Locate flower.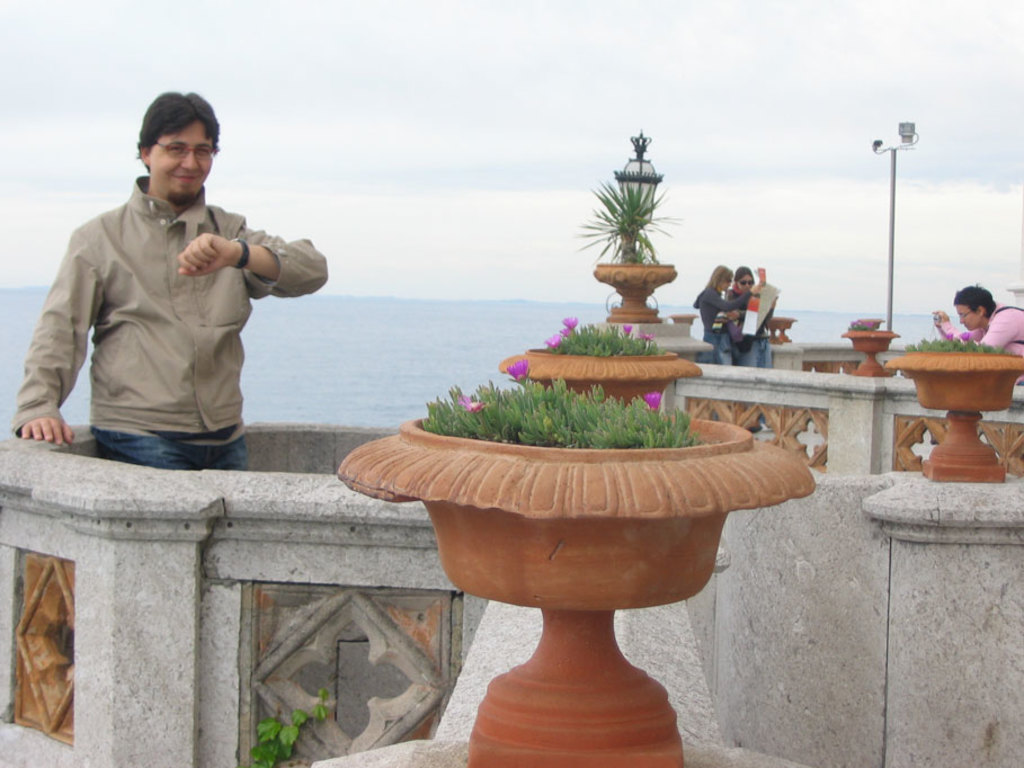
Bounding box: pyautogui.locateOnScreen(453, 394, 483, 413).
